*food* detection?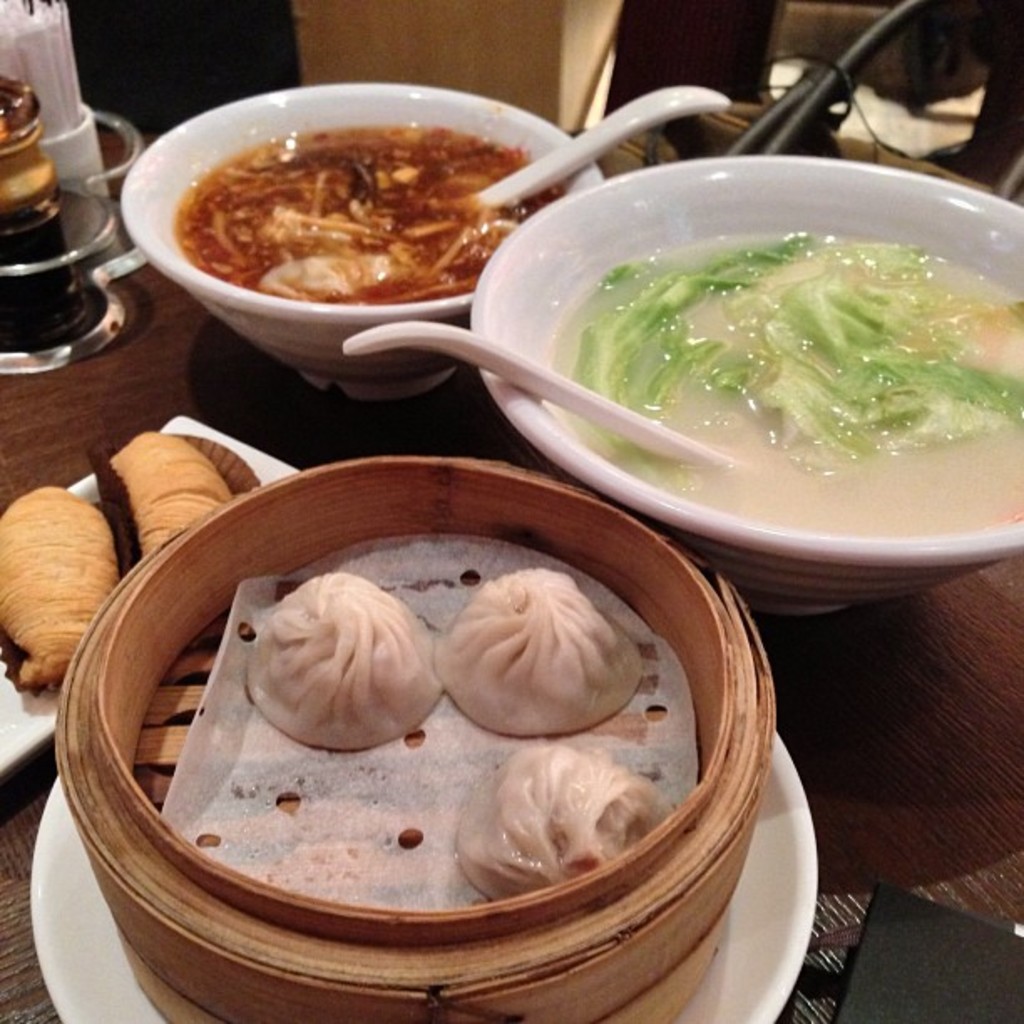
(x1=455, y1=741, x2=666, y2=905)
